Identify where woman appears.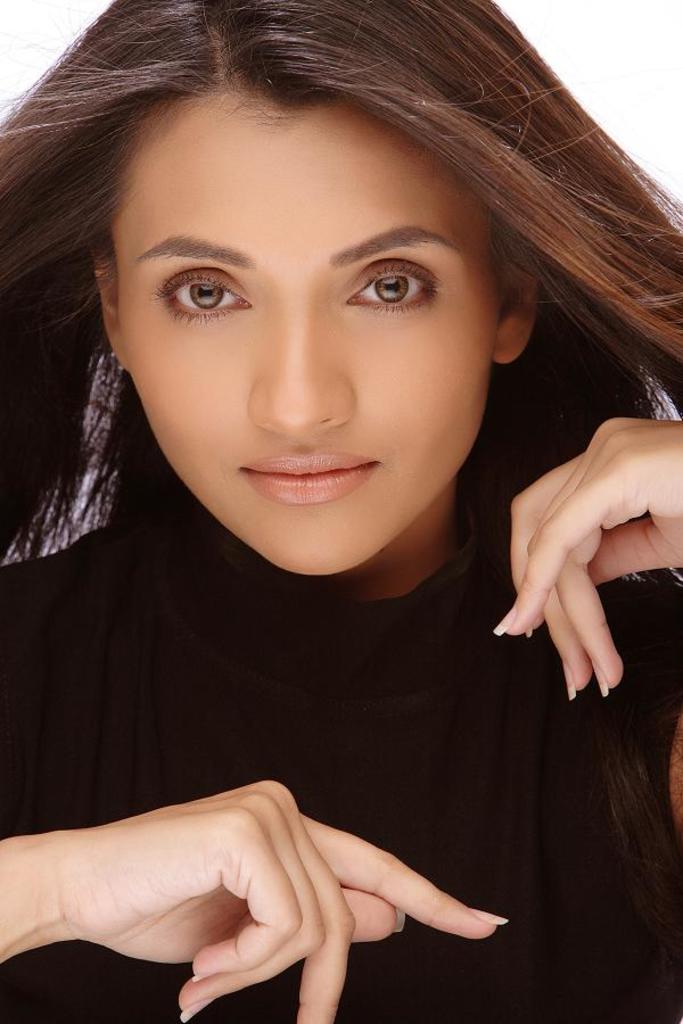
Appears at (x1=0, y1=32, x2=682, y2=980).
